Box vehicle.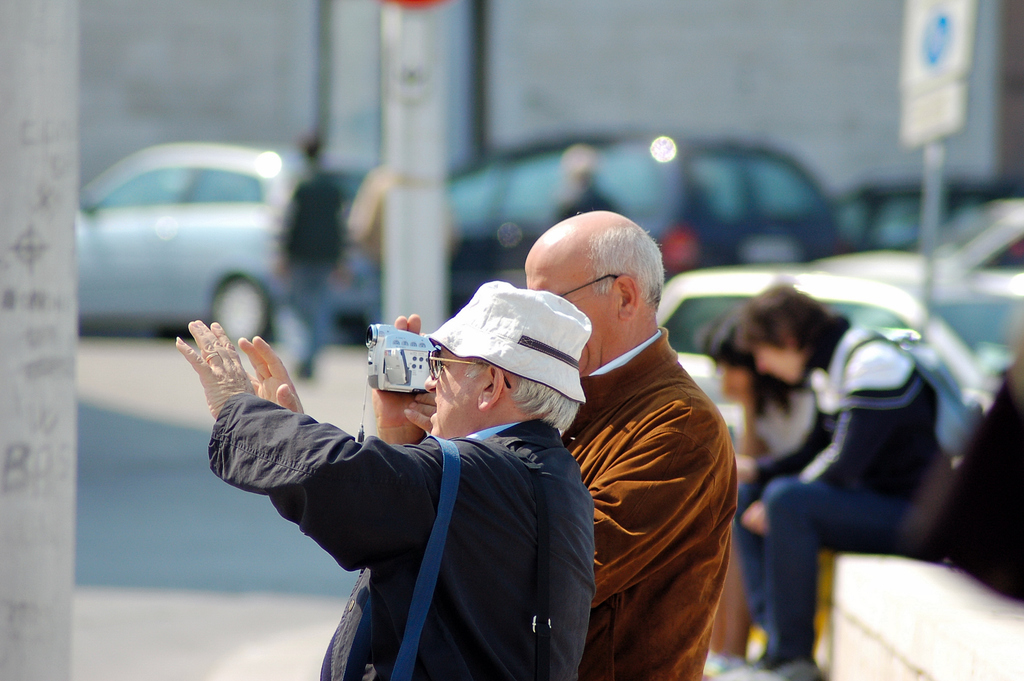
819,173,1016,249.
